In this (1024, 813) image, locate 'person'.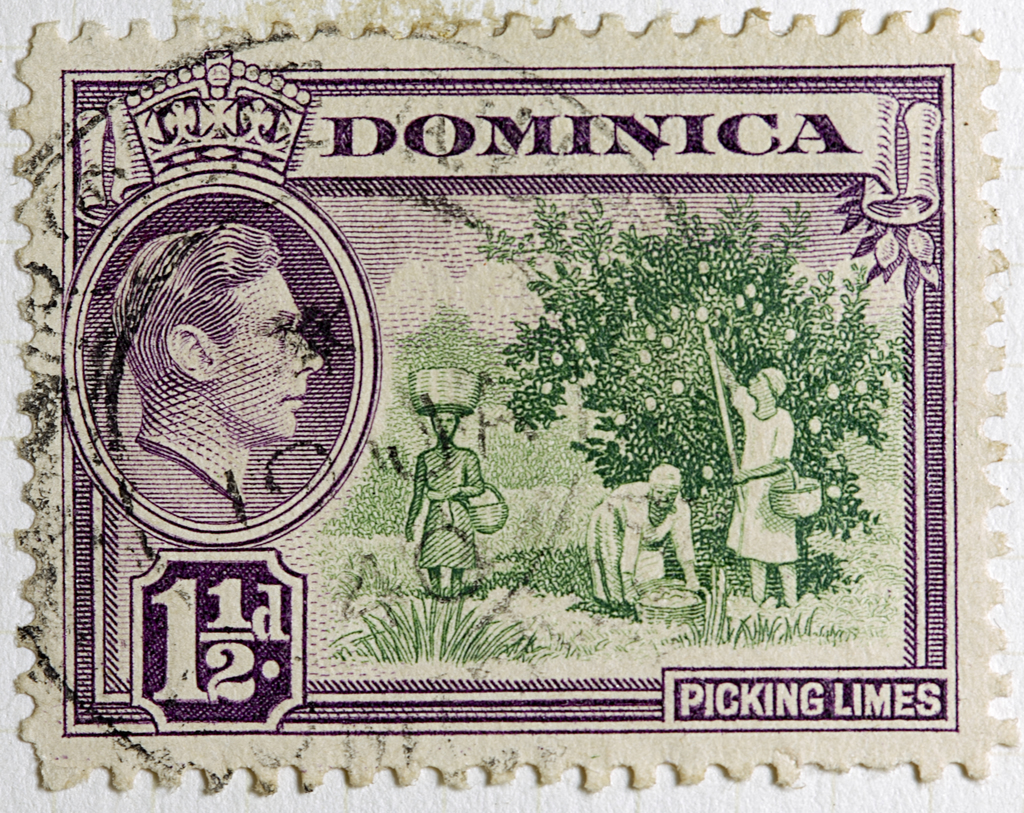
Bounding box: (587,462,700,619).
